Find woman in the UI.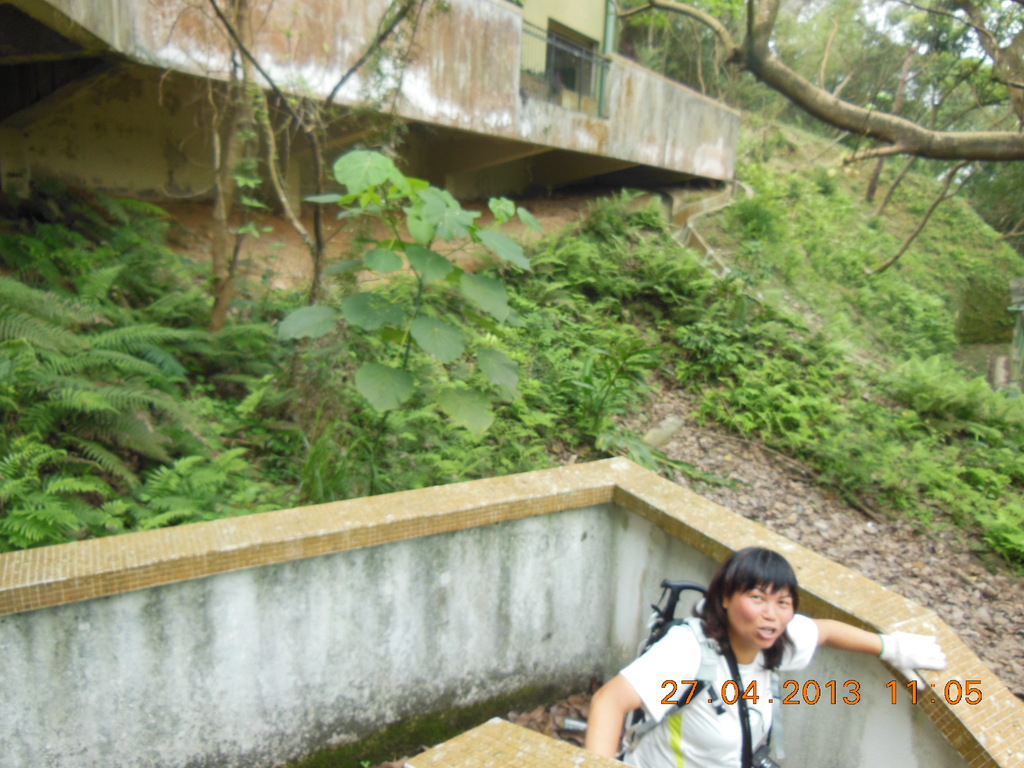
UI element at locate(579, 540, 923, 760).
